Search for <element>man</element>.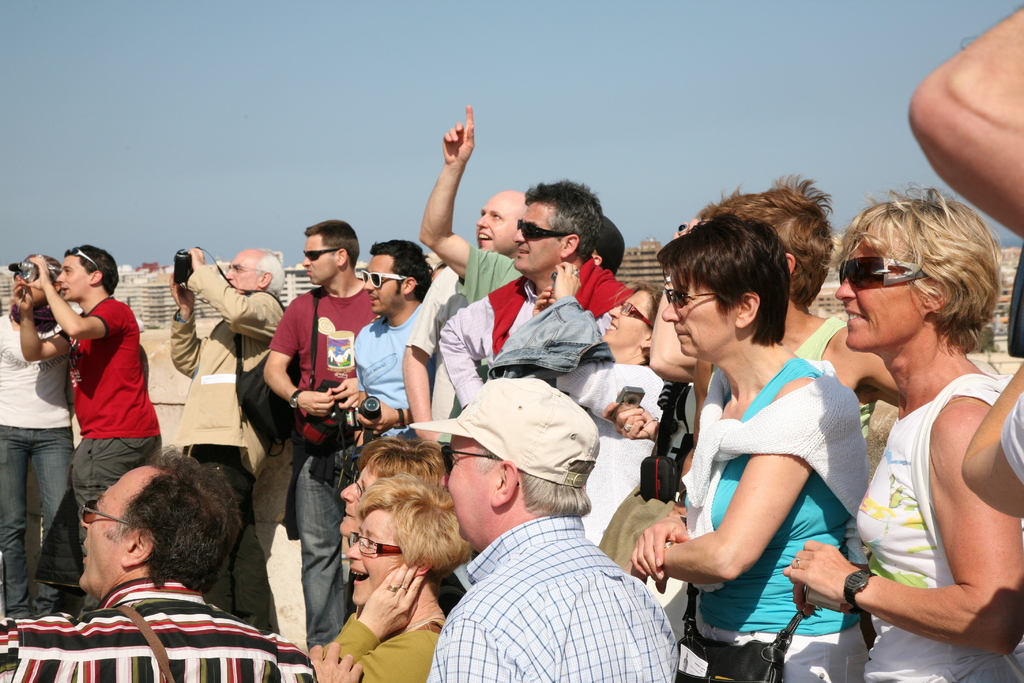
Found at select_region(261, 215, 381, 652).
